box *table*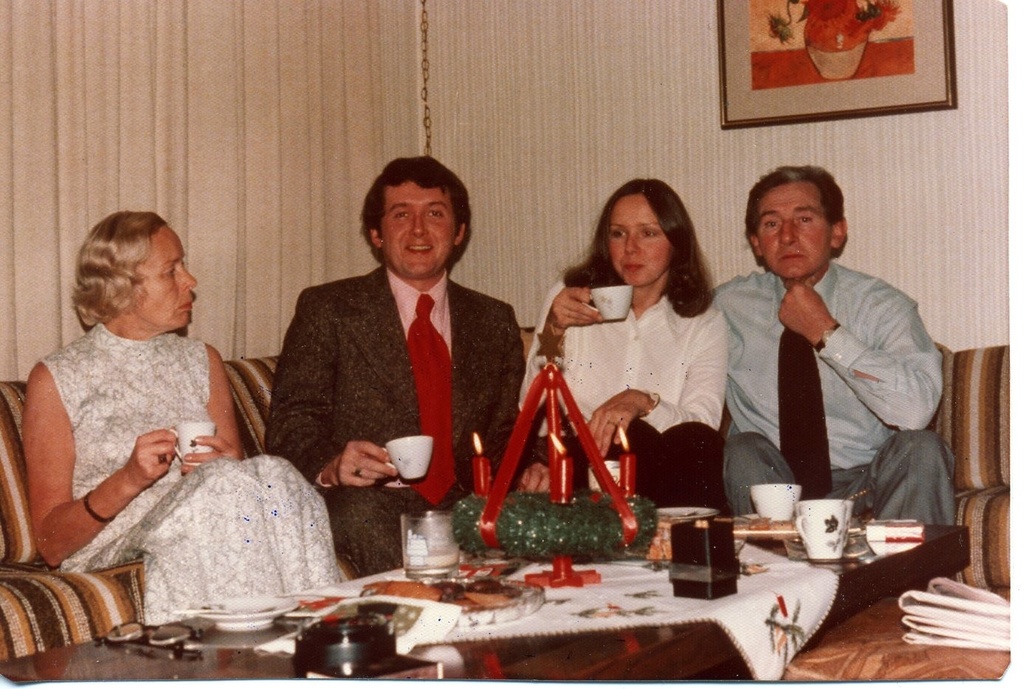
<bbox>0, 524, 972, 687</bbox>
